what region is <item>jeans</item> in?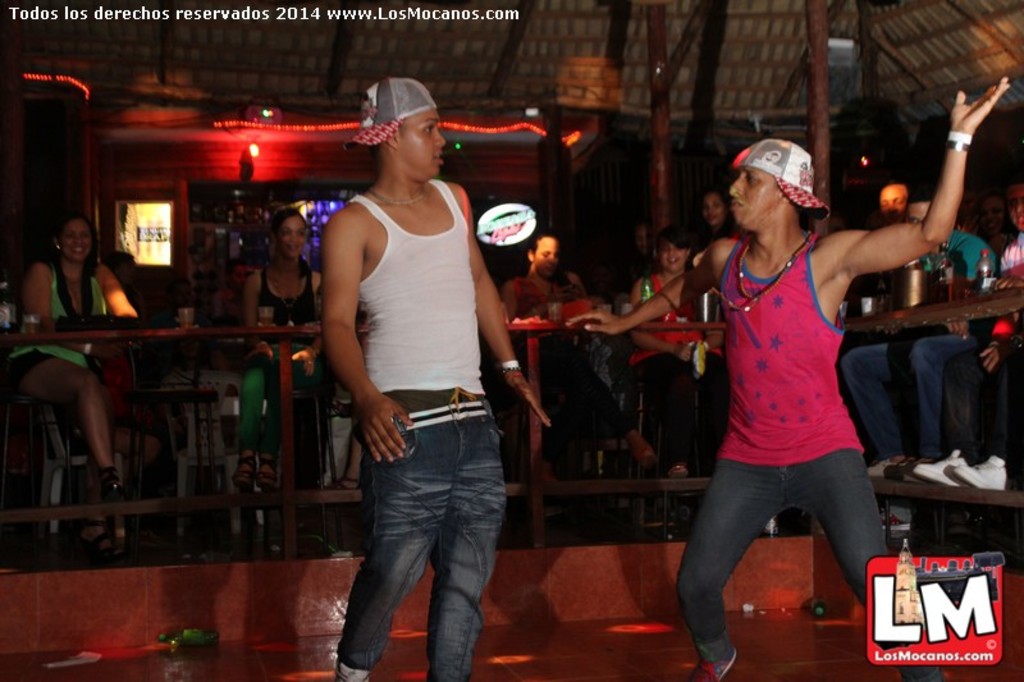
[x1=842, y1=337, x2=982, y2=453].
